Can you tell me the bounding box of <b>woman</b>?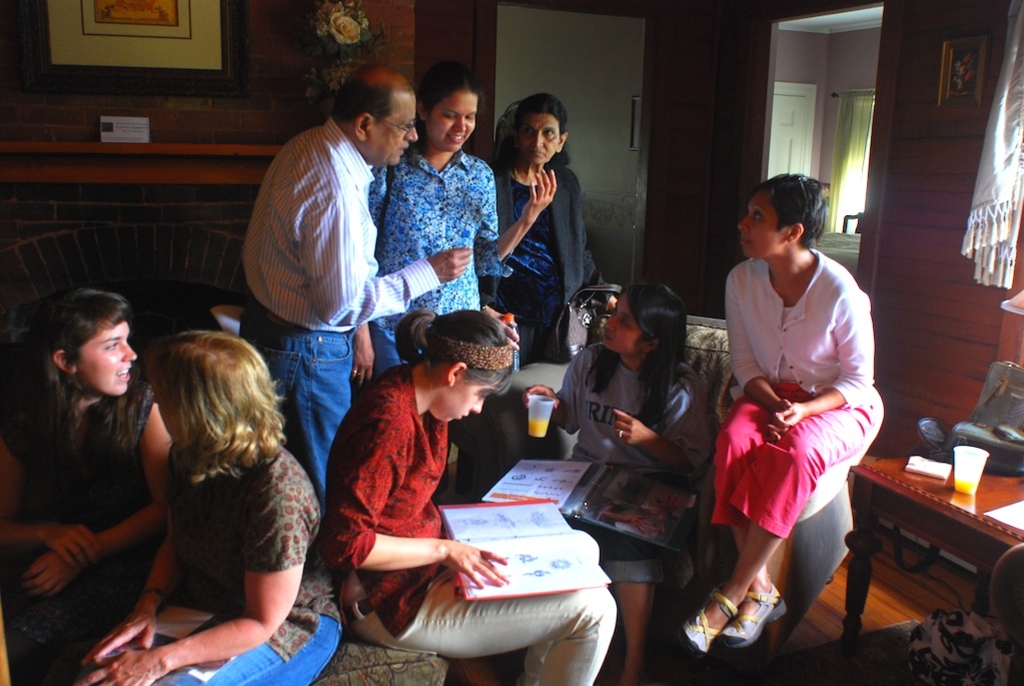
494,91,600,478.
